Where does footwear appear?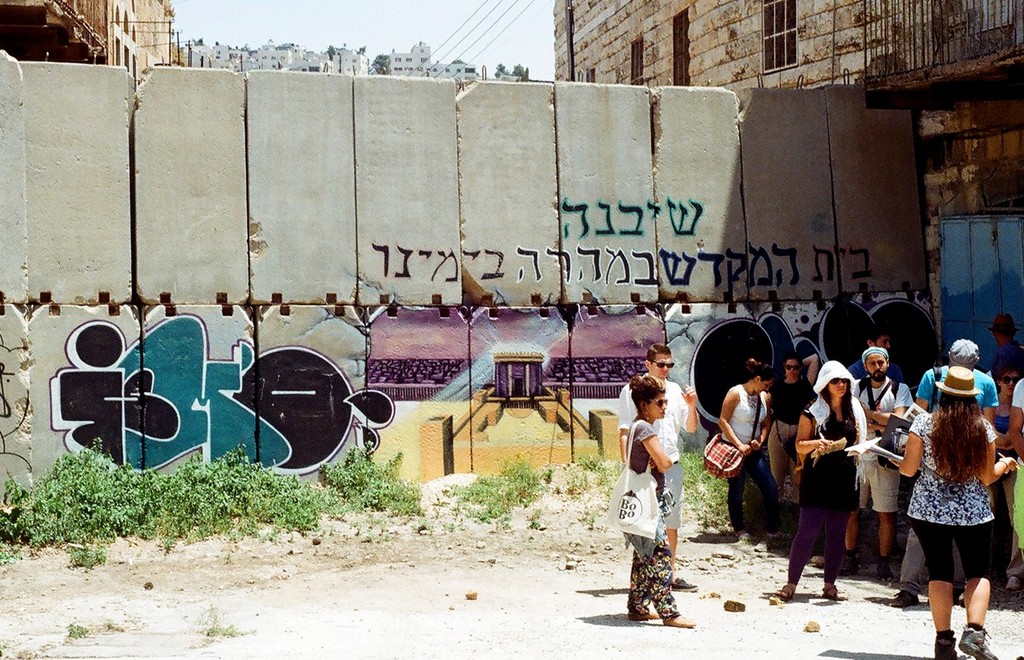
Appears at x1=773 y1=583 x2=791 y2=602.
